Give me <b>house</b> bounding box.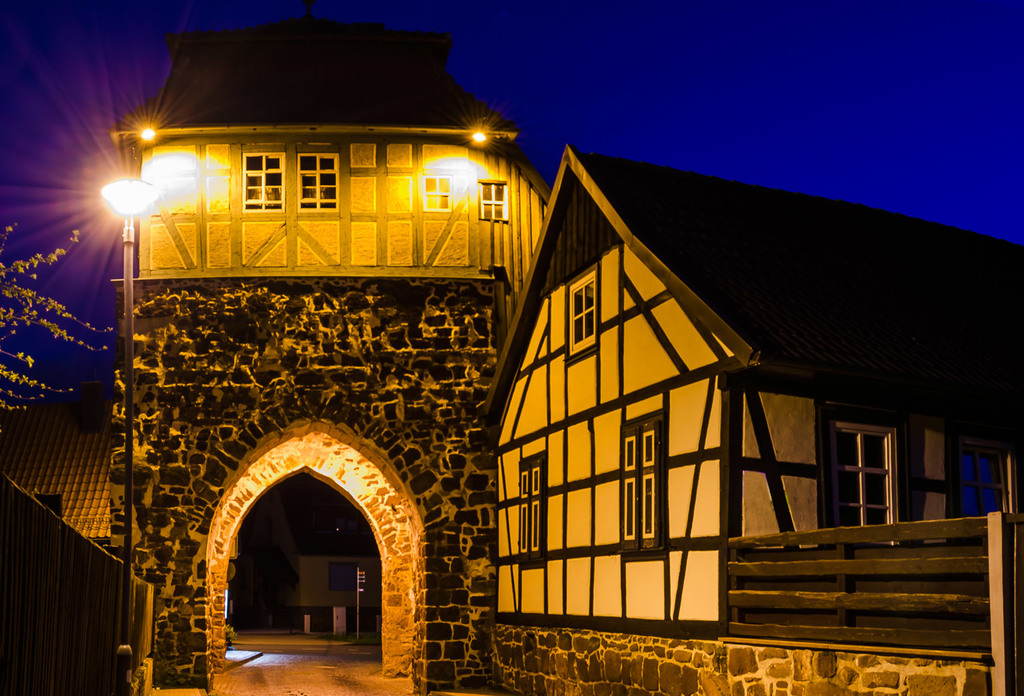
detection(474, 142, 1023, 641).
